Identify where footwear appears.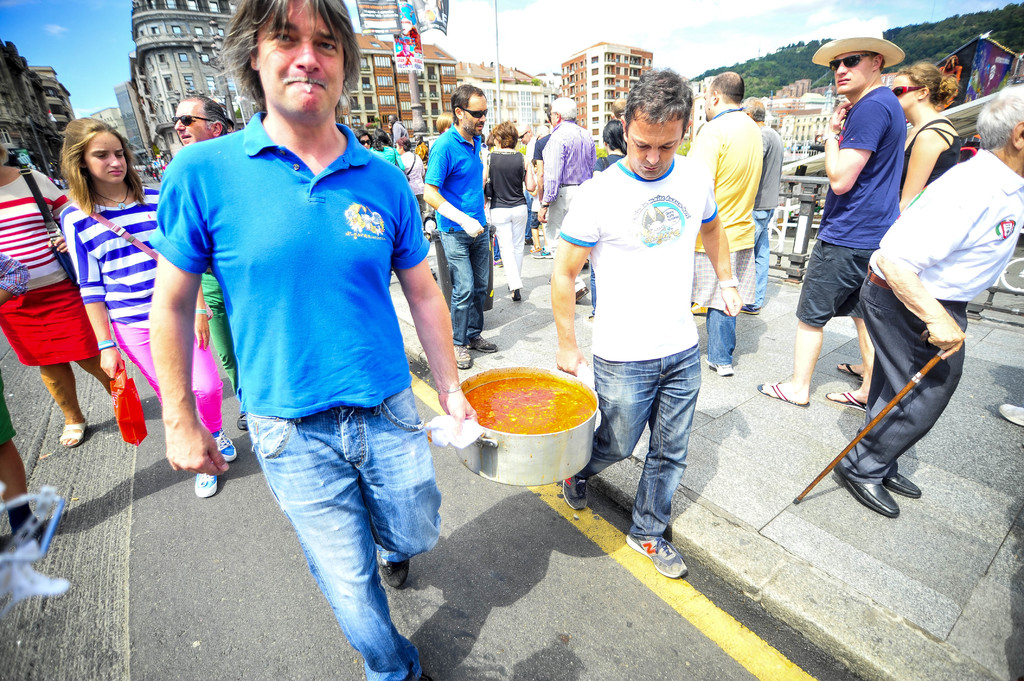
Appears at box(472, 340, 499, 353).
